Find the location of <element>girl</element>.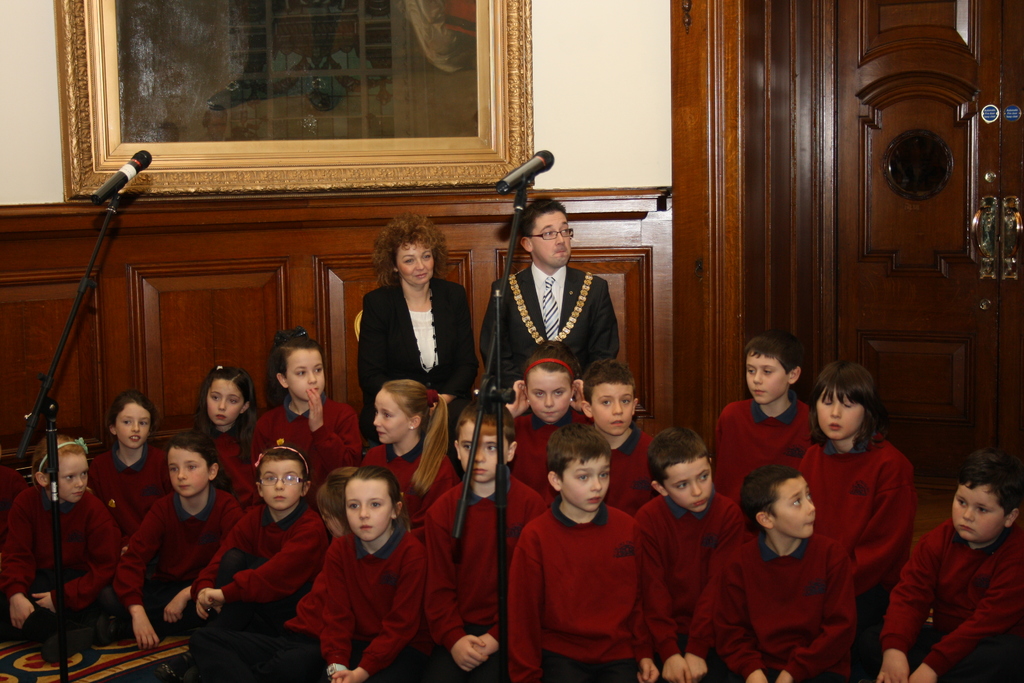
Location: (504,340,593,505).
